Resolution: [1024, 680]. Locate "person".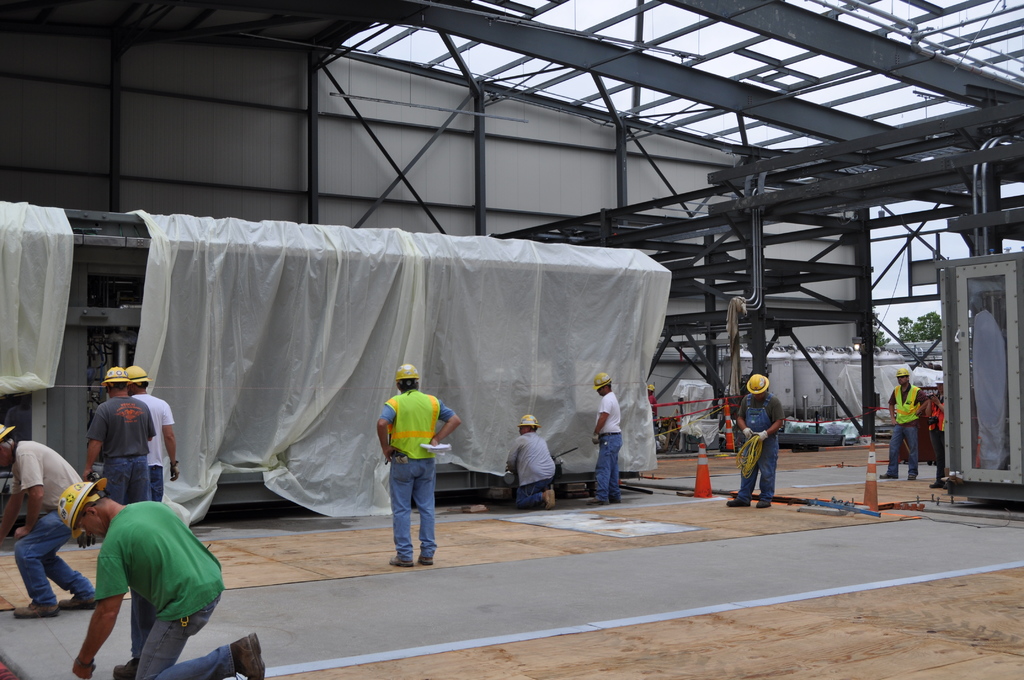
370 354 451 573.
